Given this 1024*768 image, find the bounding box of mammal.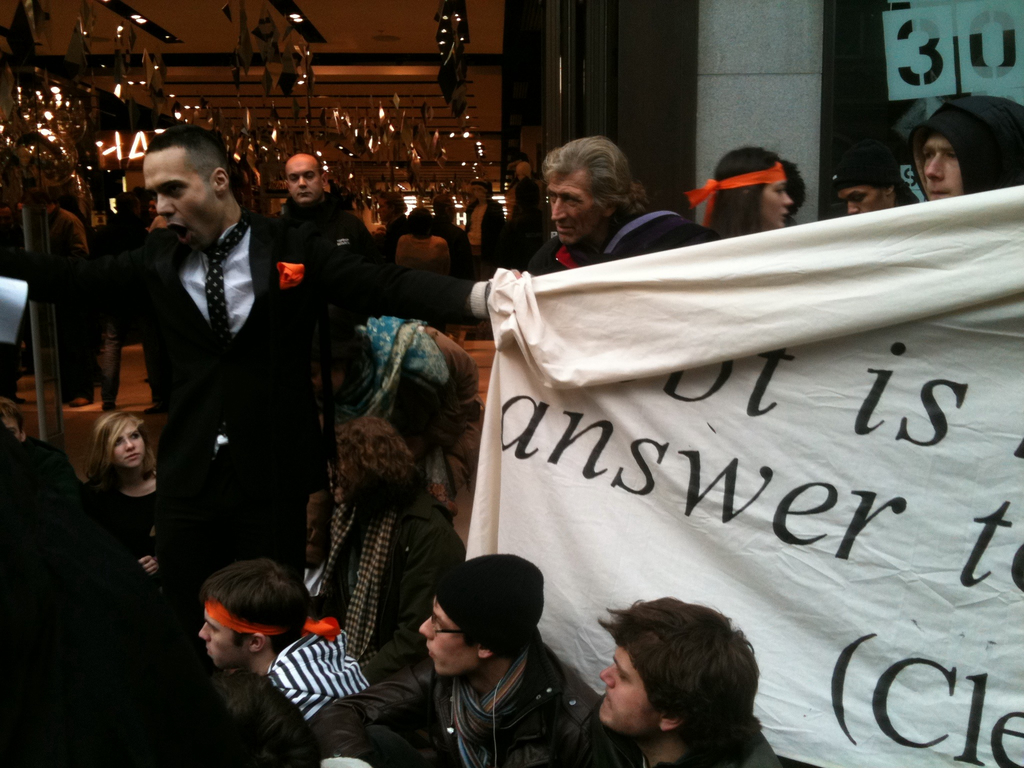
191:664:421:767.
